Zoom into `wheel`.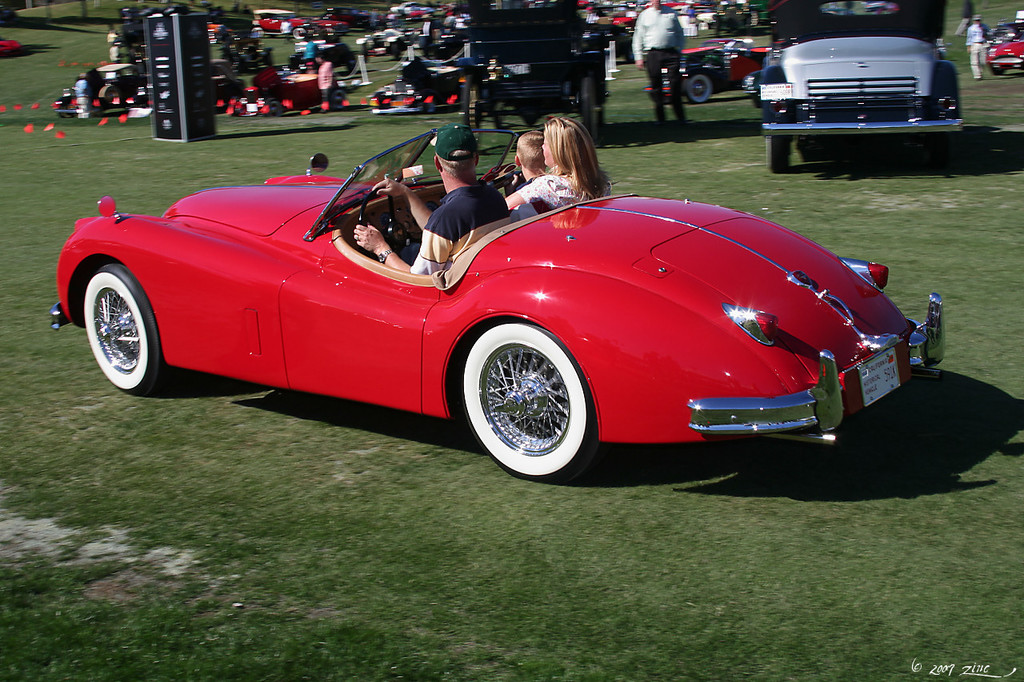
Zoom target: {"x1": 579, "y1": 78, "x2": 606, "y2": 146}.
